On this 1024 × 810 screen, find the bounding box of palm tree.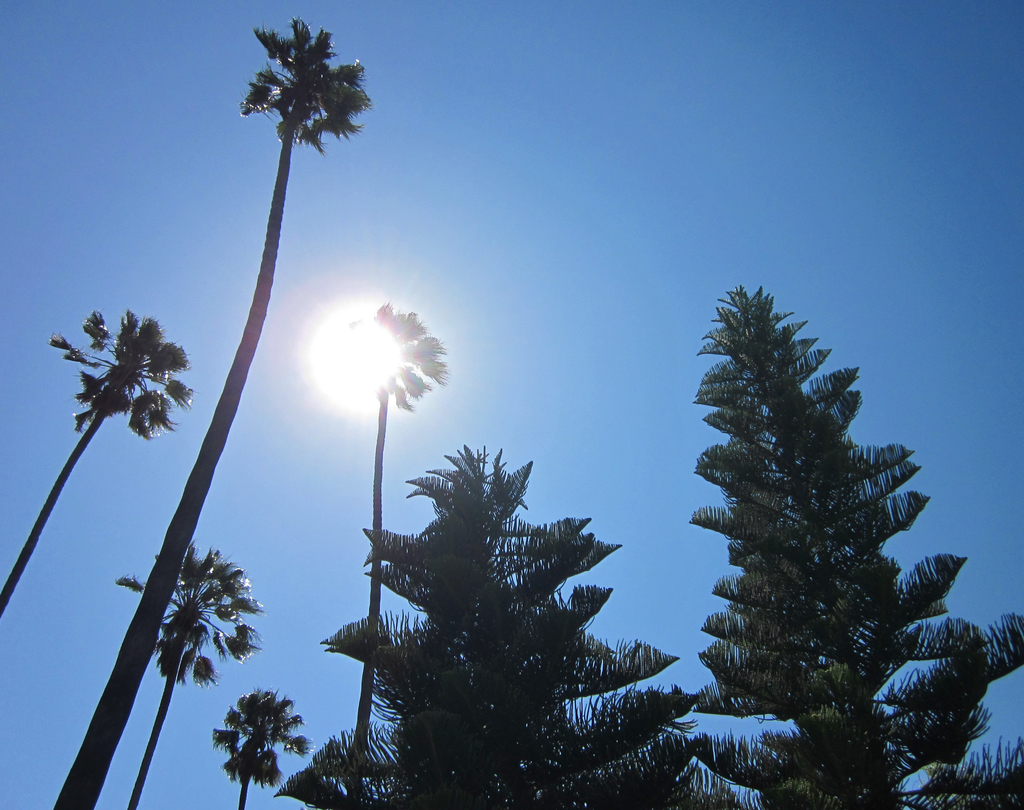
Bounding box: <region>208, 685, 315, 809</region>.
